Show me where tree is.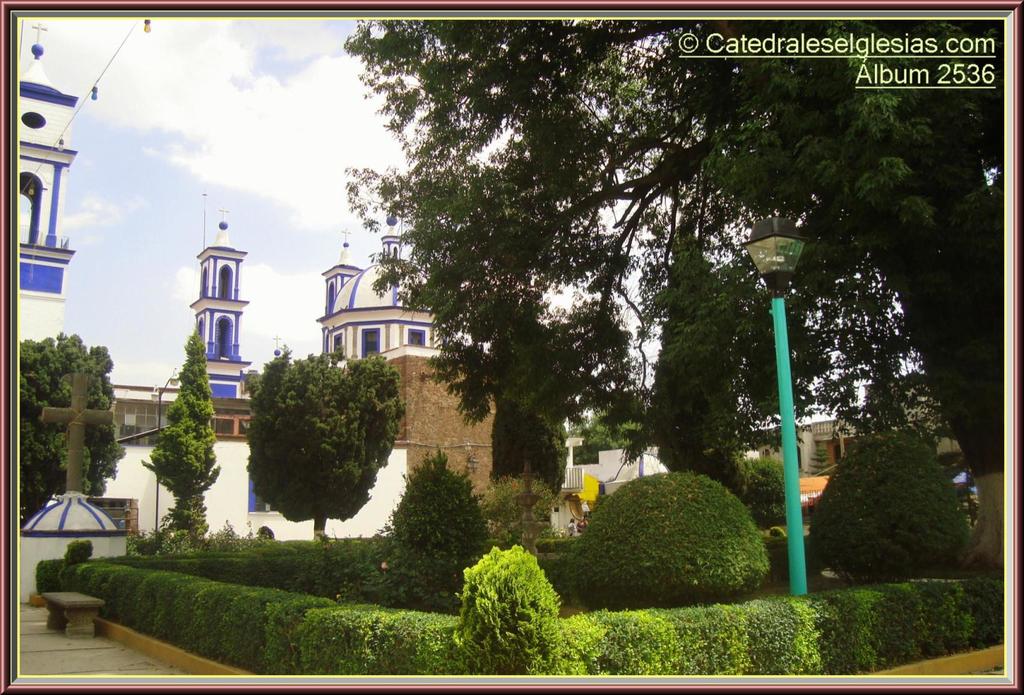
tree is at 140,330,222,546.
